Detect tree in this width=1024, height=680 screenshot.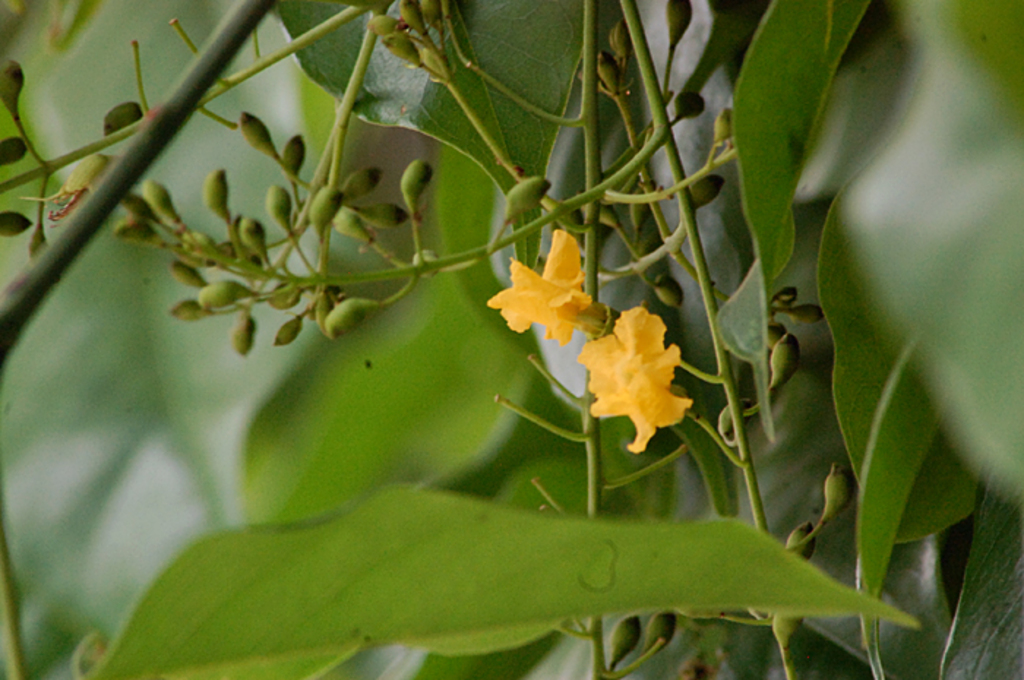
Detection: x1=0, y1=0, x2=1023, y2=679.
